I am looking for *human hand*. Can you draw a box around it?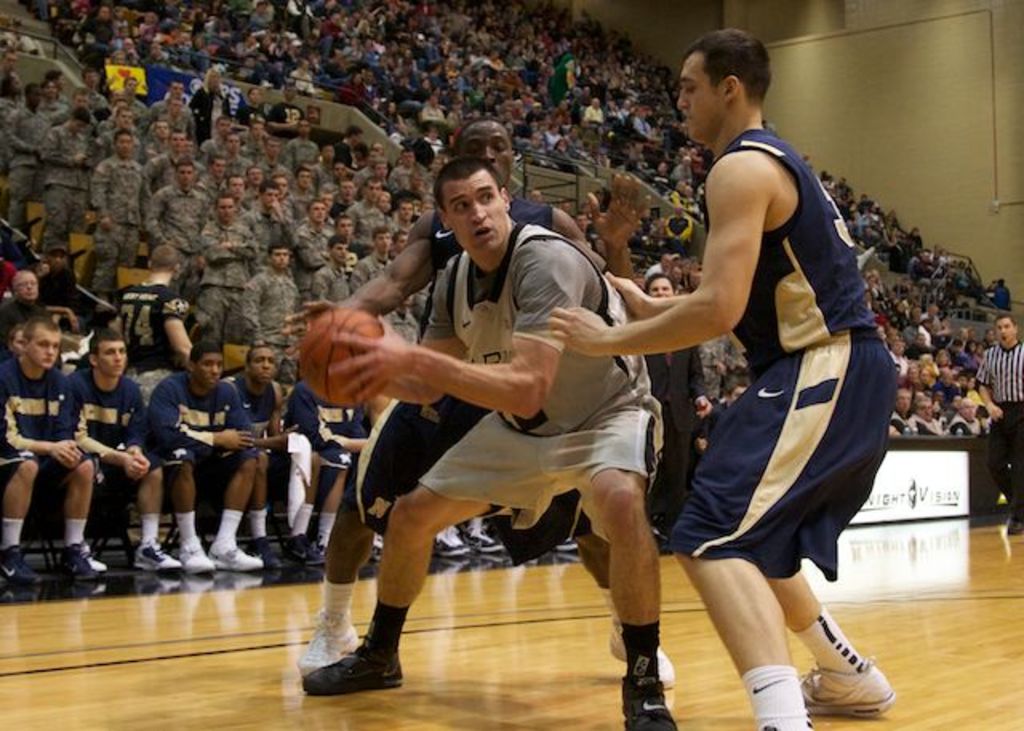
Sure, the bounding box is region(194, 253, 208, 267).
